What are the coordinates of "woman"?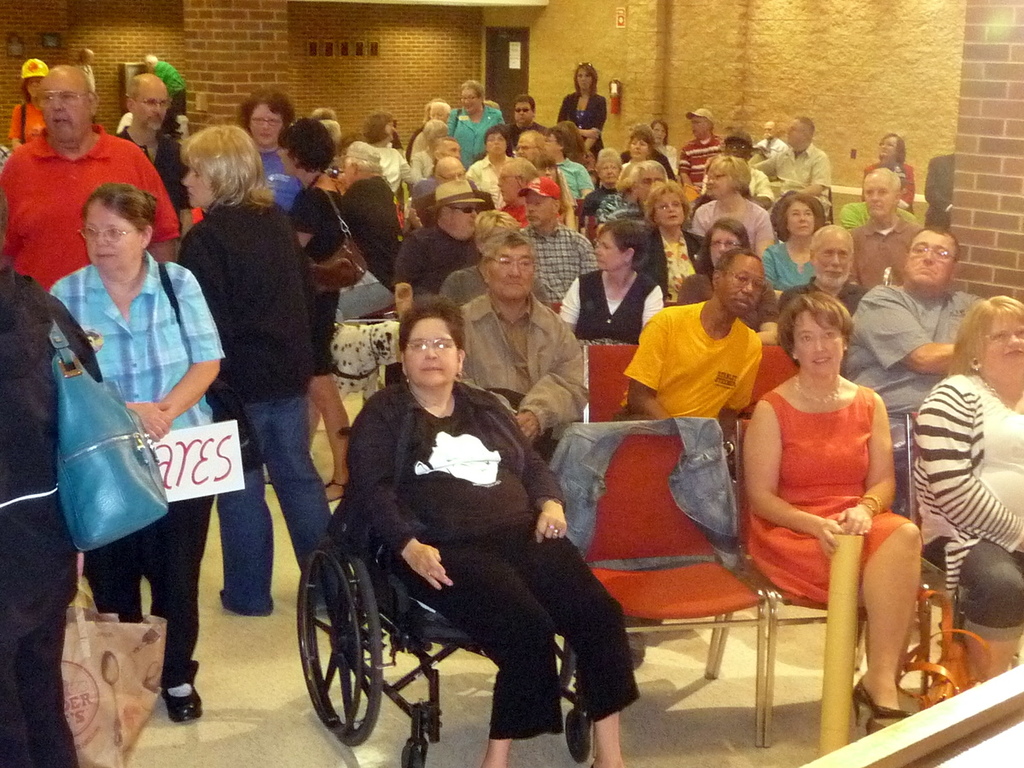
(567, 221, 664, 348).
